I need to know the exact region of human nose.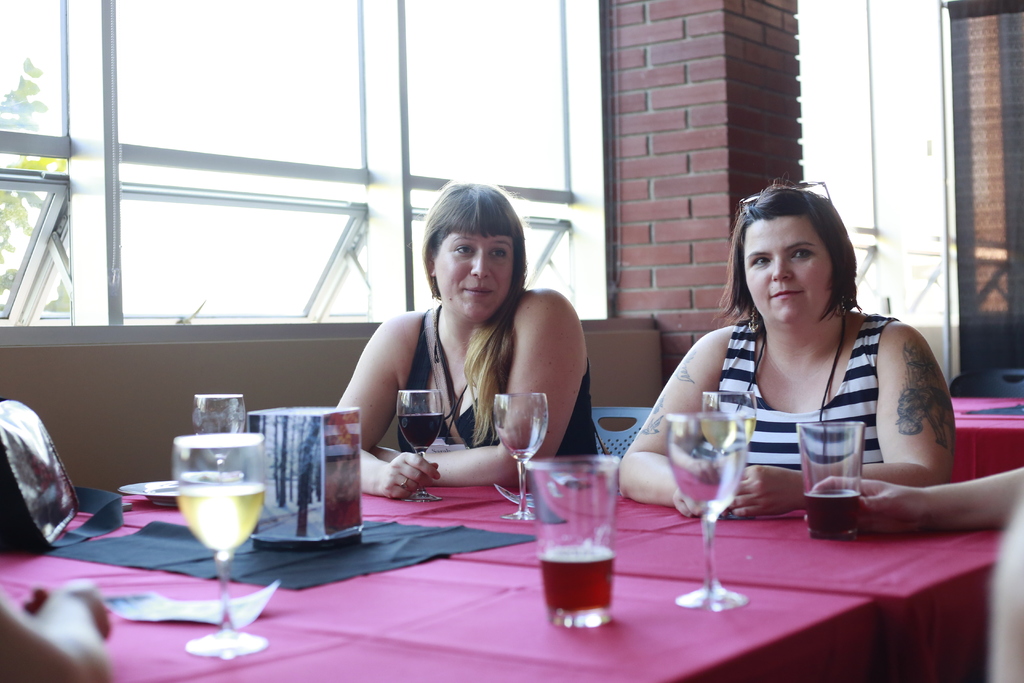
Region: 771, 255, 796, 283.
